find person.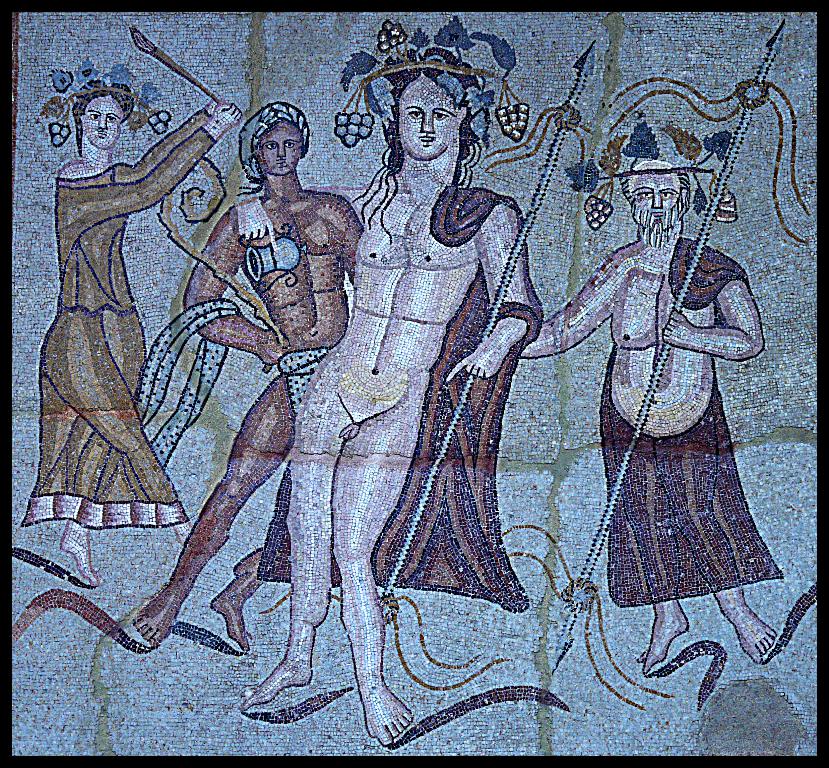
Rect(155, 97, 348, 698).
